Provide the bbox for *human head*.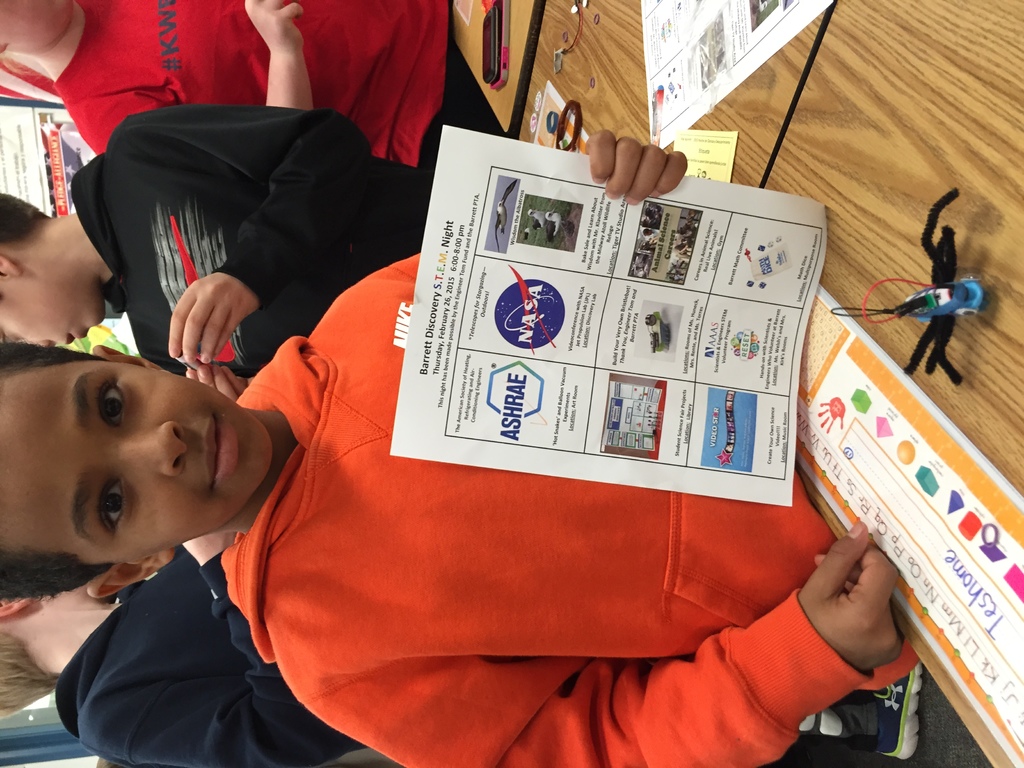
0:189:102:353.
